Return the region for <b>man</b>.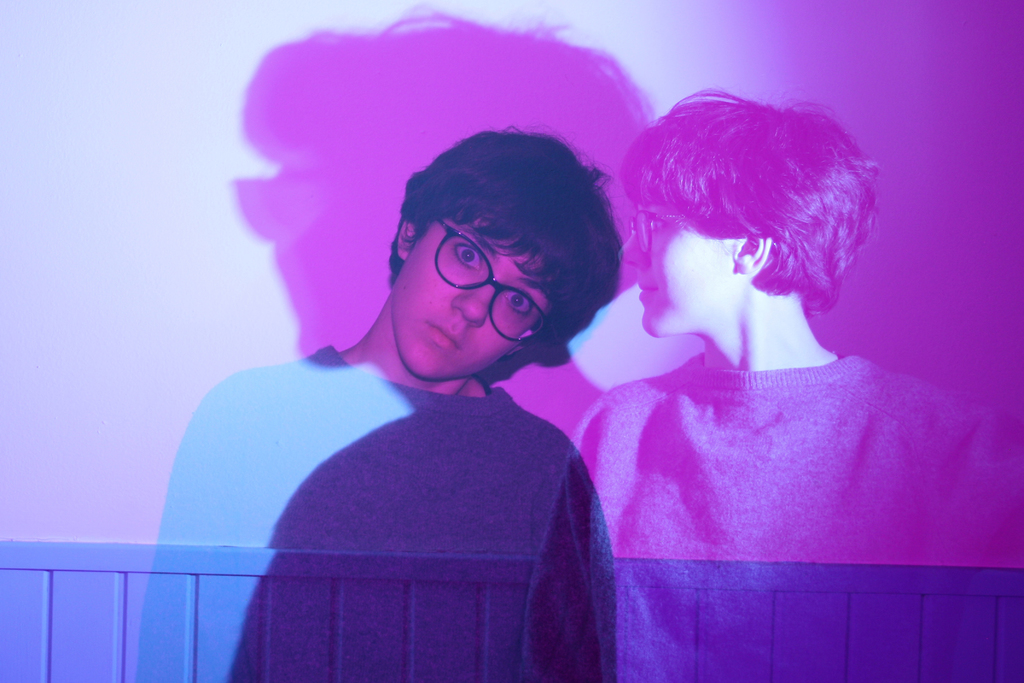
bbox(154, 133, 638, 682).
